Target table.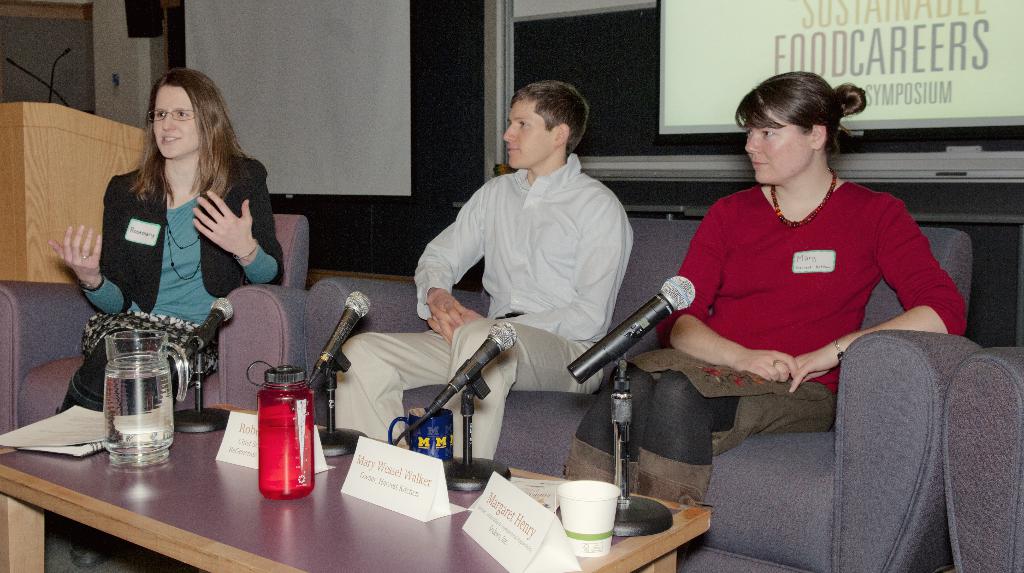
Target region: 0 405 726 572.
